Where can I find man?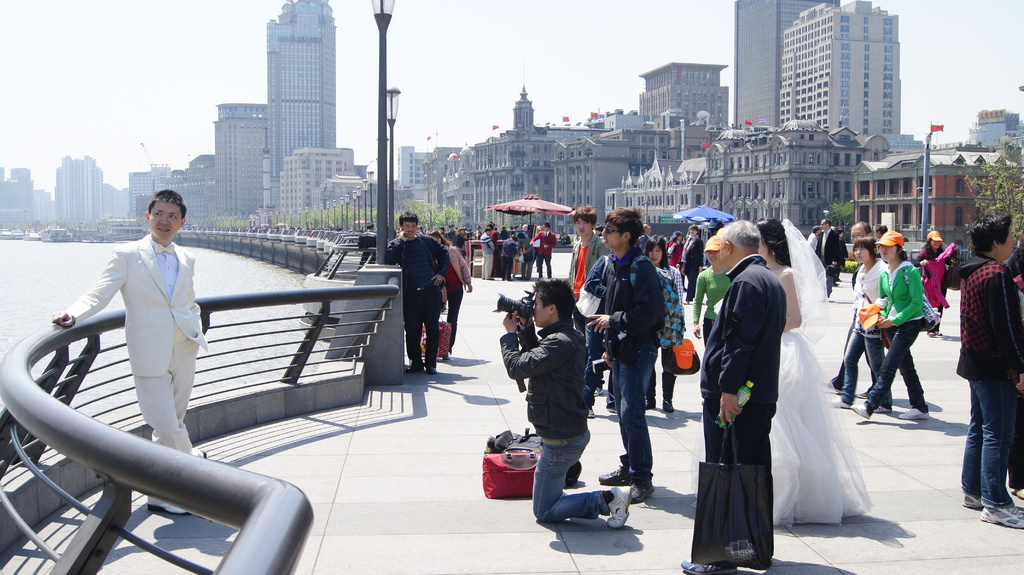
You can find it at {"x1": 586, "y1": 207, "x2": 665, "y2": 505}.
